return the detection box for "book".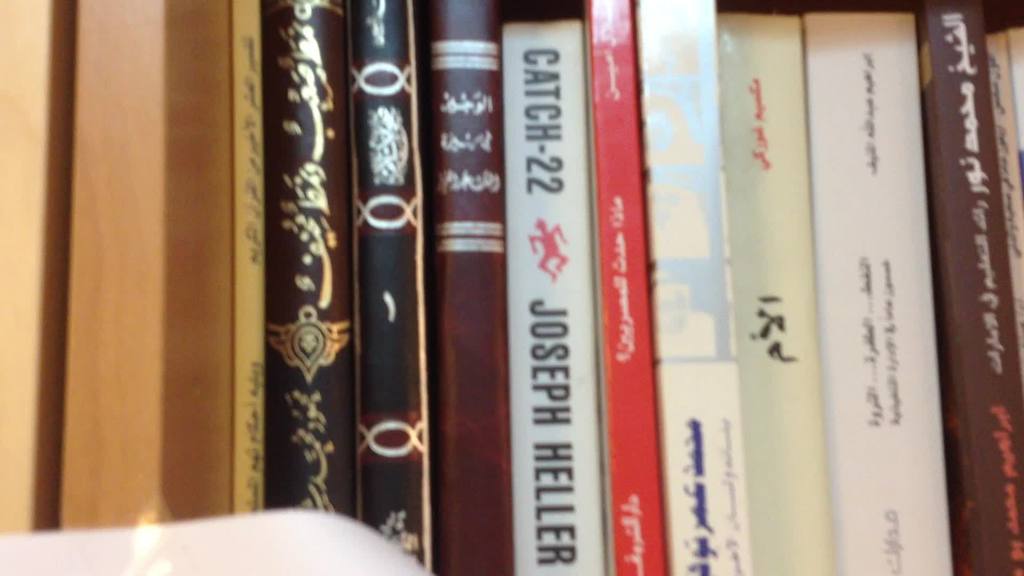
803, 5, 955, 575.
